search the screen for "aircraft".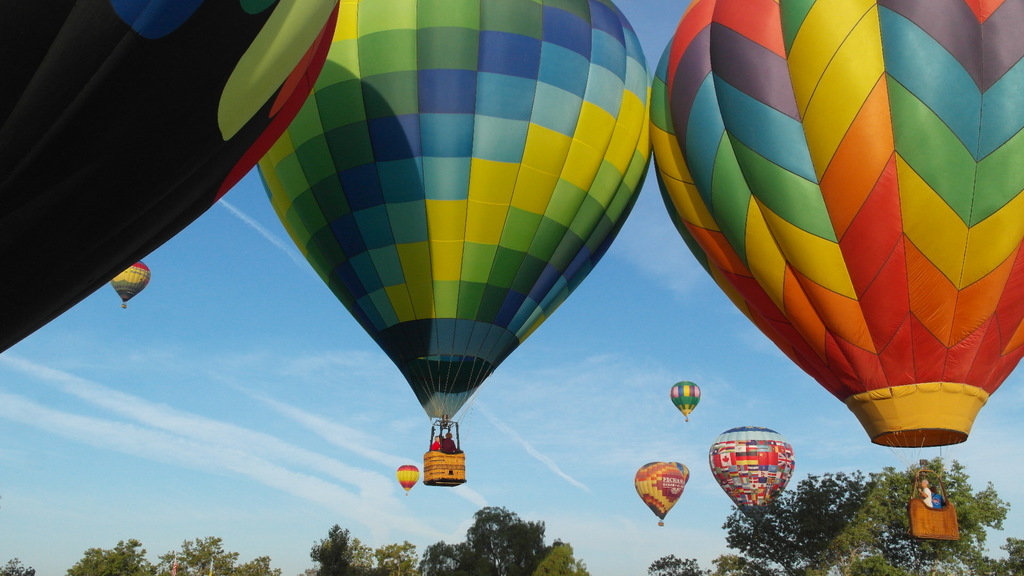
Found at 259/0/655/490.
